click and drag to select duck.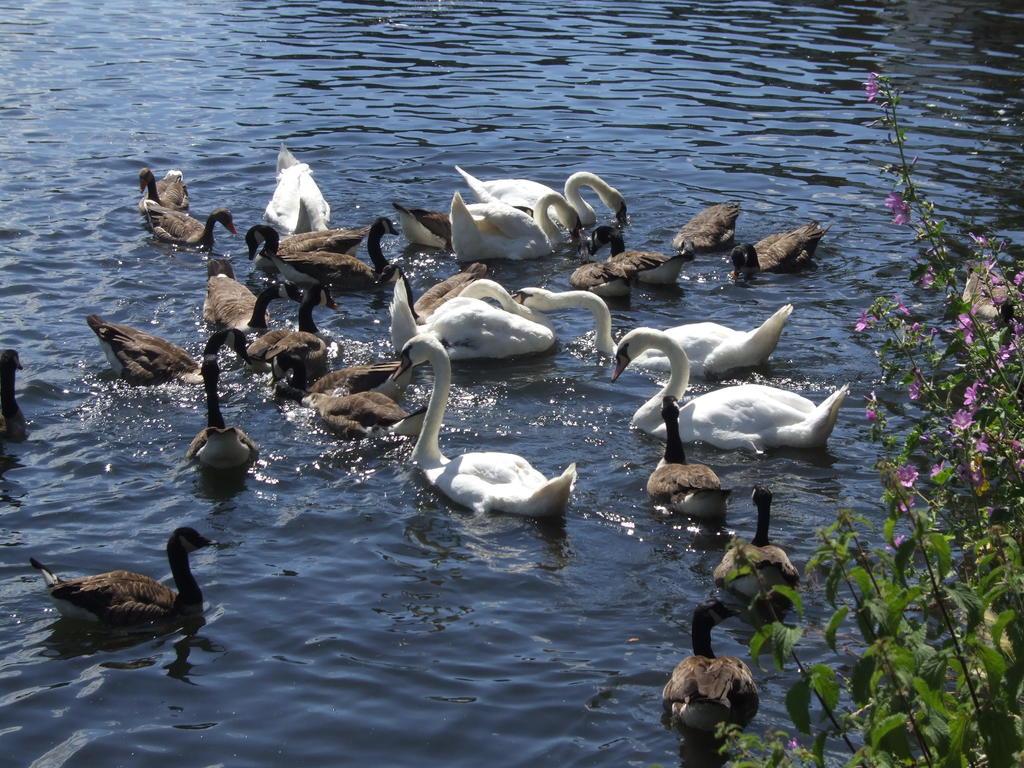
Selection: bbox=(607, 232, 692, 280).
